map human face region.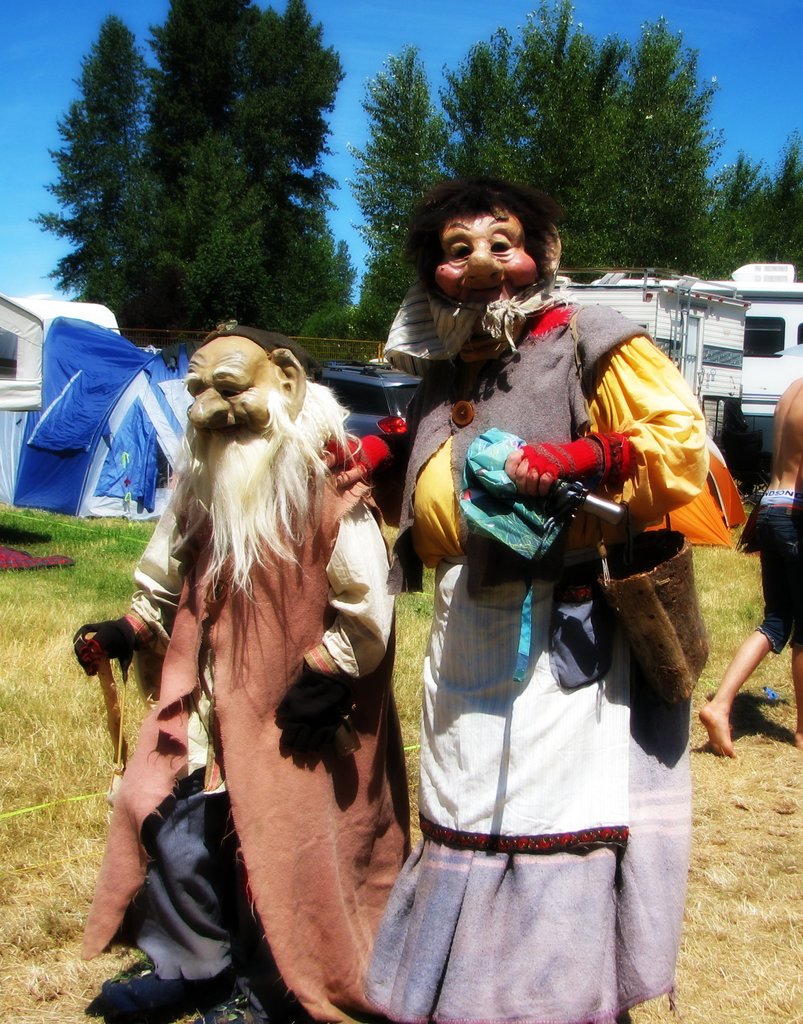
Mapped to pyautogui.locateOnScreen(428, 207, 540, 300).
